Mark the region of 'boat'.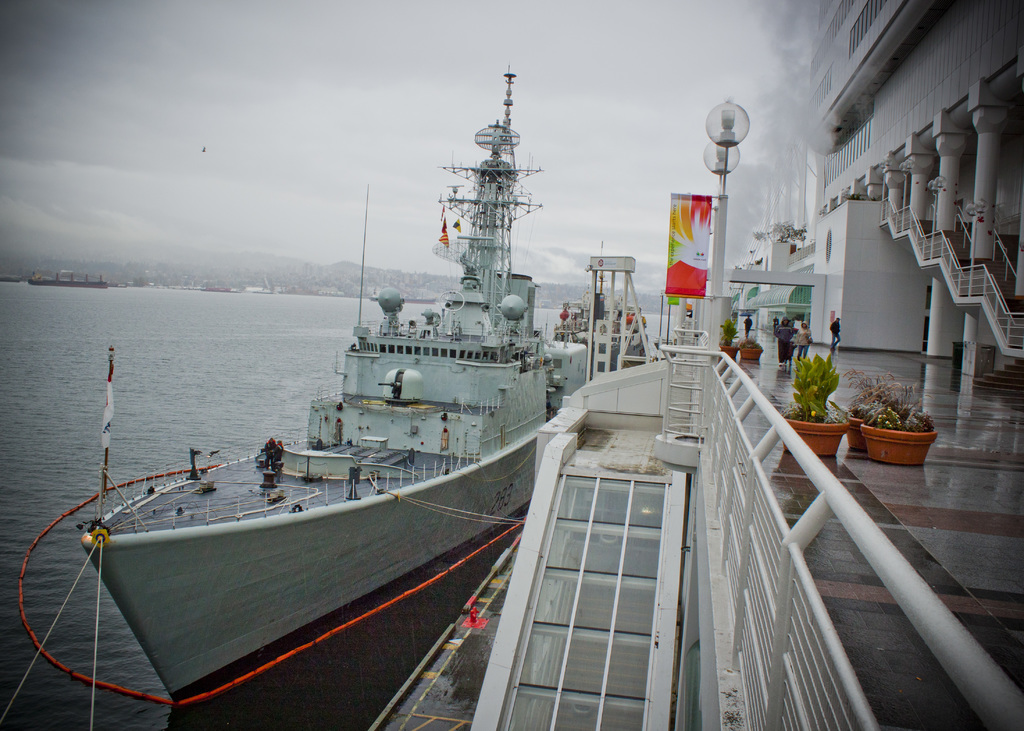
Region: 72 70 669 650.
